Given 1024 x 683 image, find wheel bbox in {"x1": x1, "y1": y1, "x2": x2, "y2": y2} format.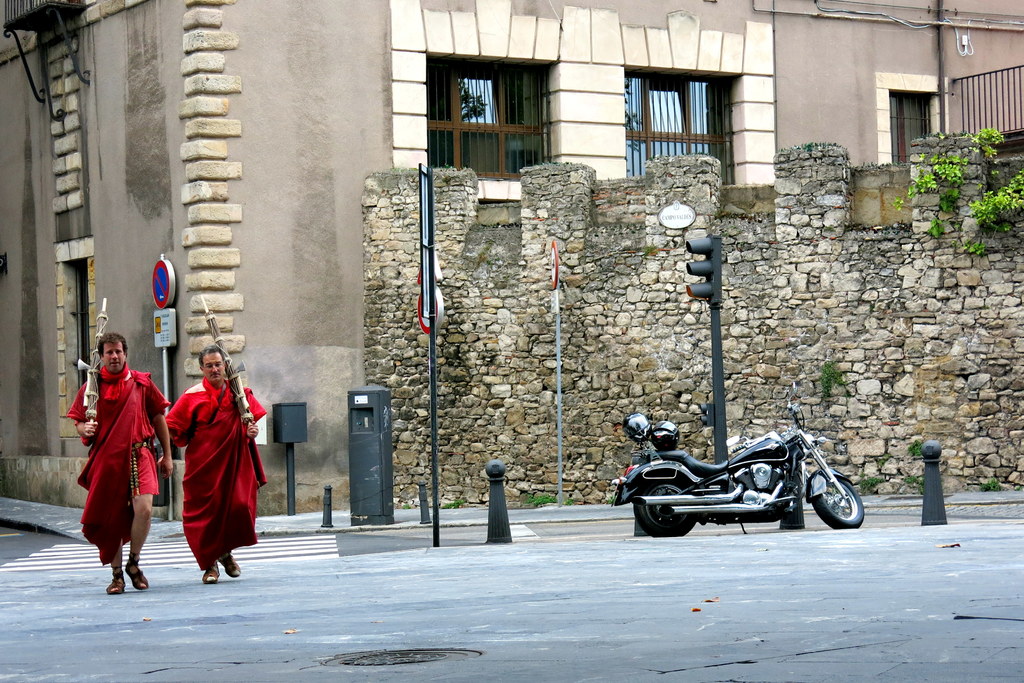
{"x1": 630, "y1": 470, "x2": 705, "y2": 534}.
